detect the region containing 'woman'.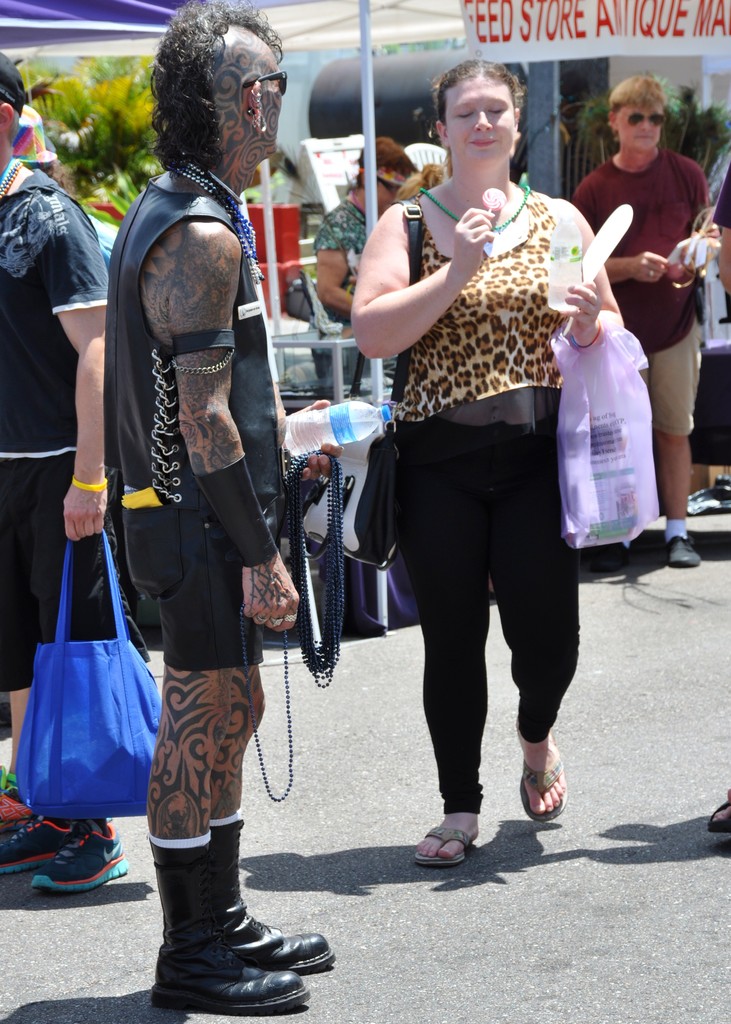
341,51,622,870.
